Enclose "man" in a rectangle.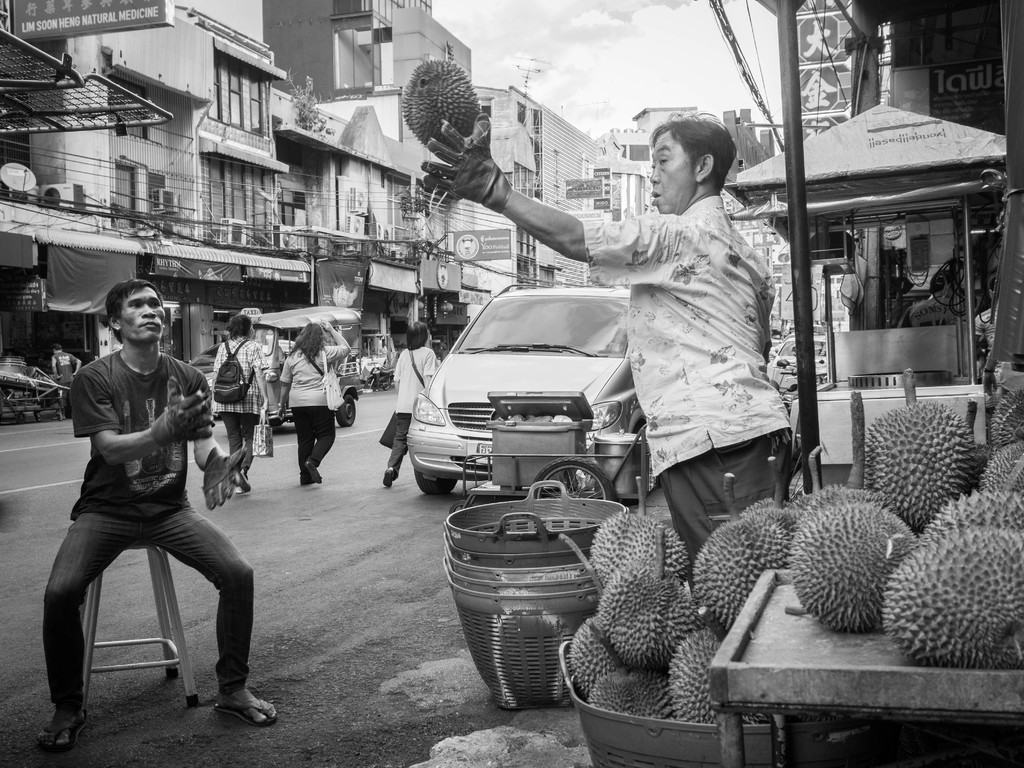
x1=415 y1=111 x2=808 y2=571.
